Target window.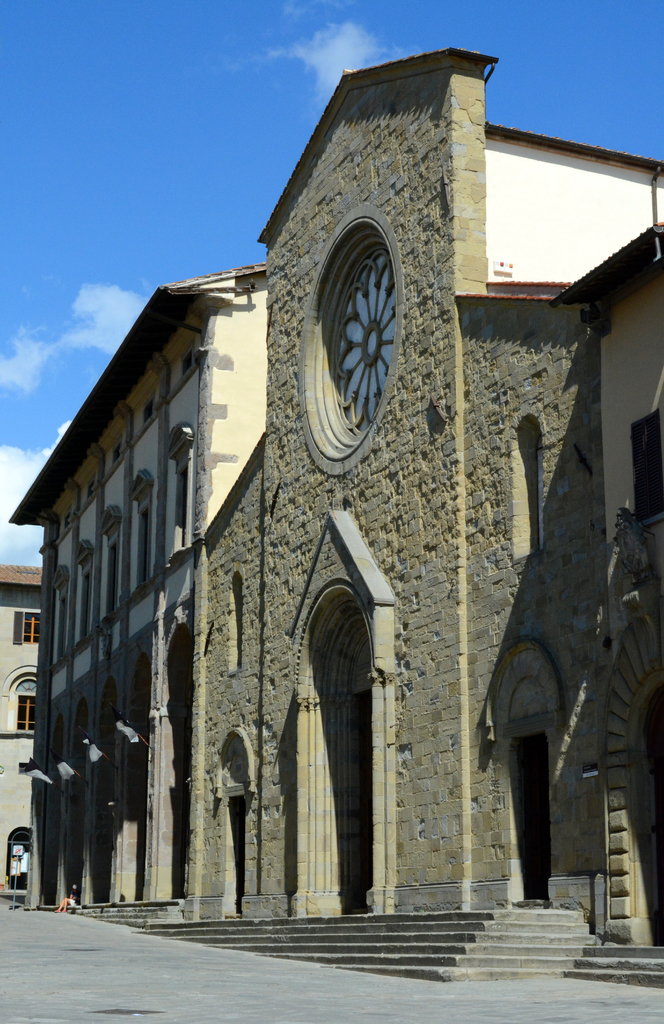
Target region: bbox=[173, 433, 196, 563].
